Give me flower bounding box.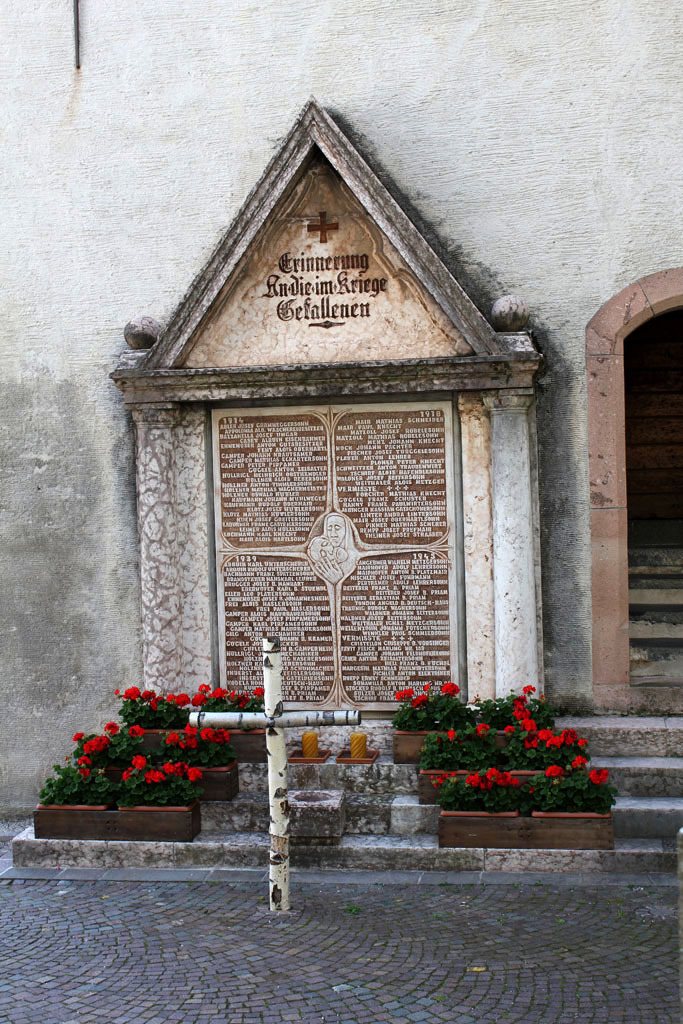
{"x1": 68, "y1": 728, "x2": 85, "y2": 741}.
